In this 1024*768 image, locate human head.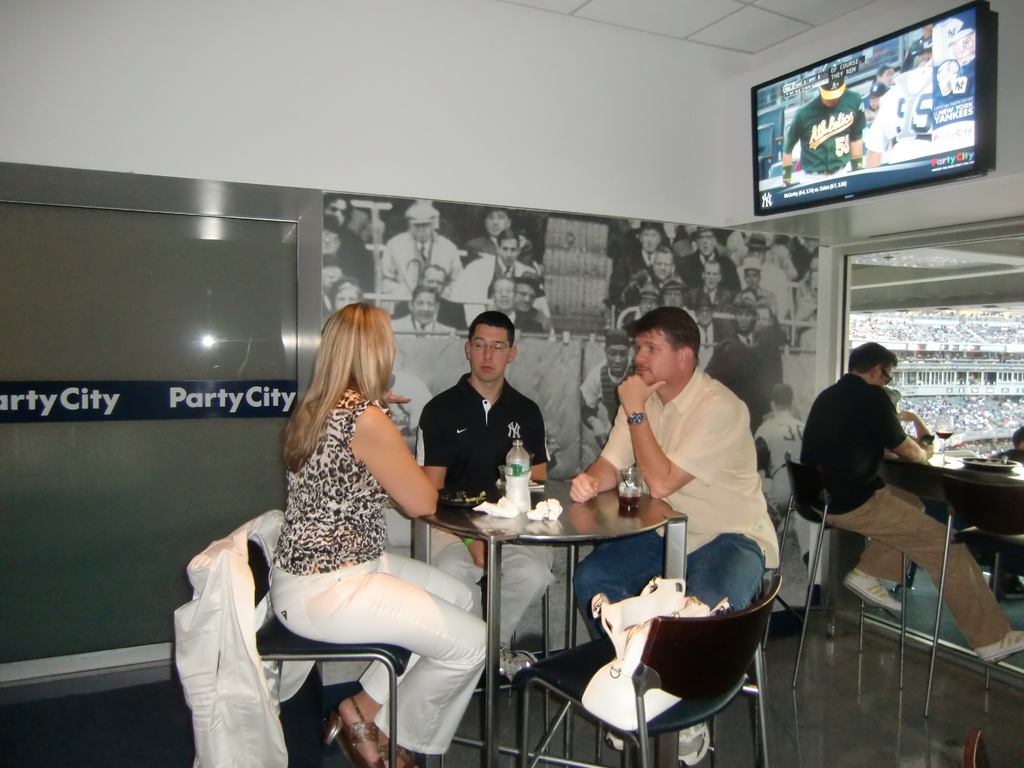
Bounding box: Rect(323, 302, 396, 394).
